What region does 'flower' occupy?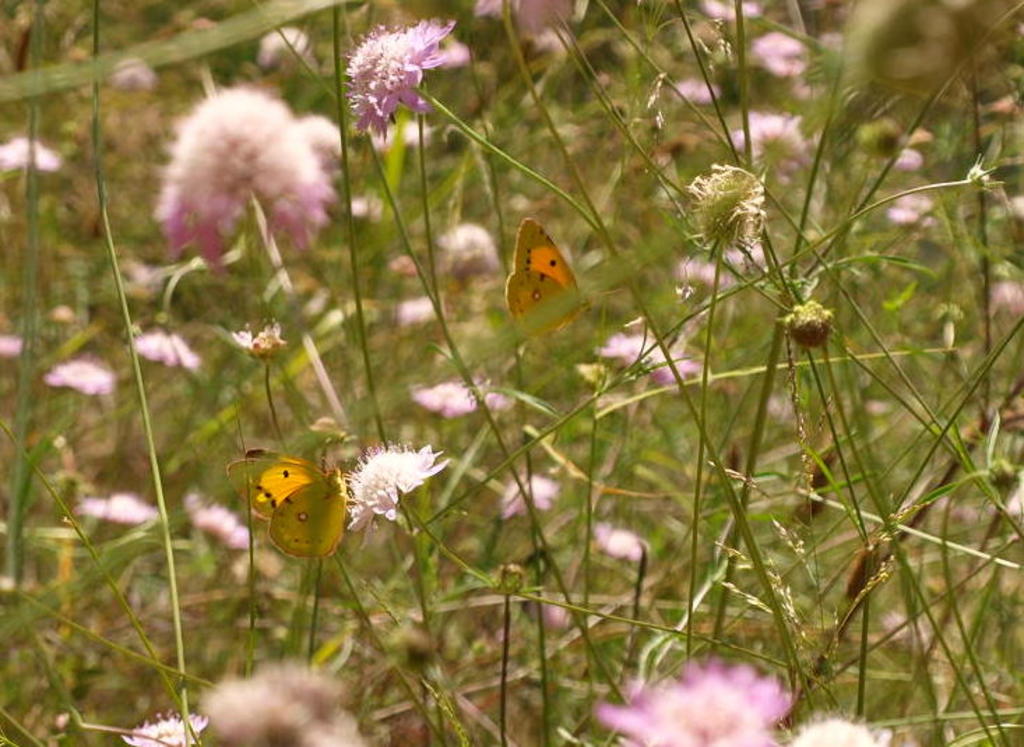
region(194, 660, 367, 746).
